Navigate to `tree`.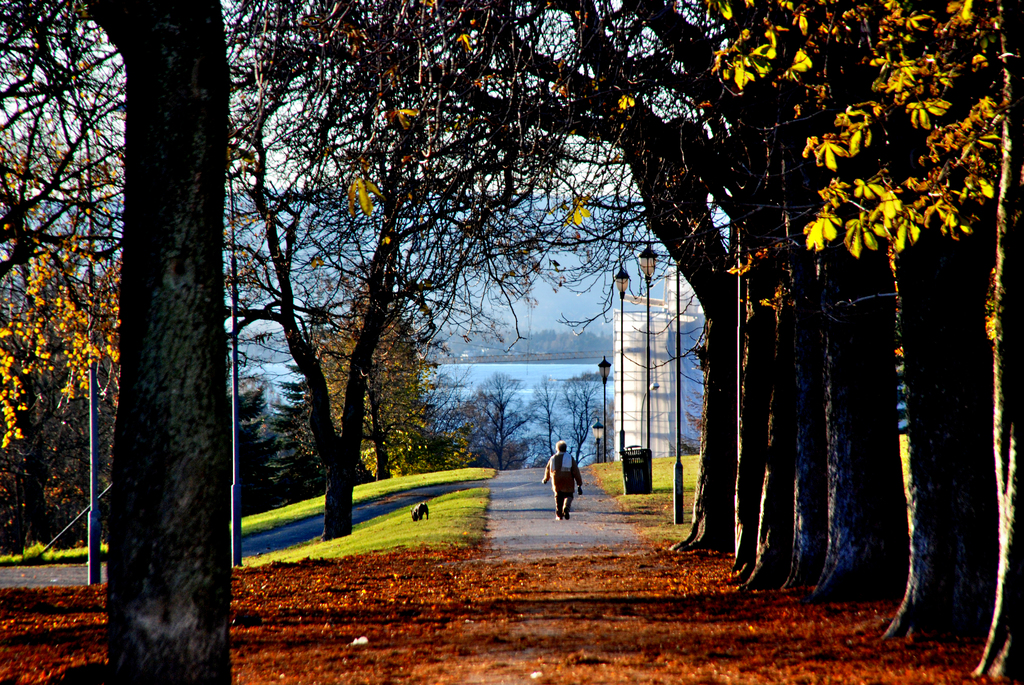
Navigation target: detection(478, 366, 520, 455).
